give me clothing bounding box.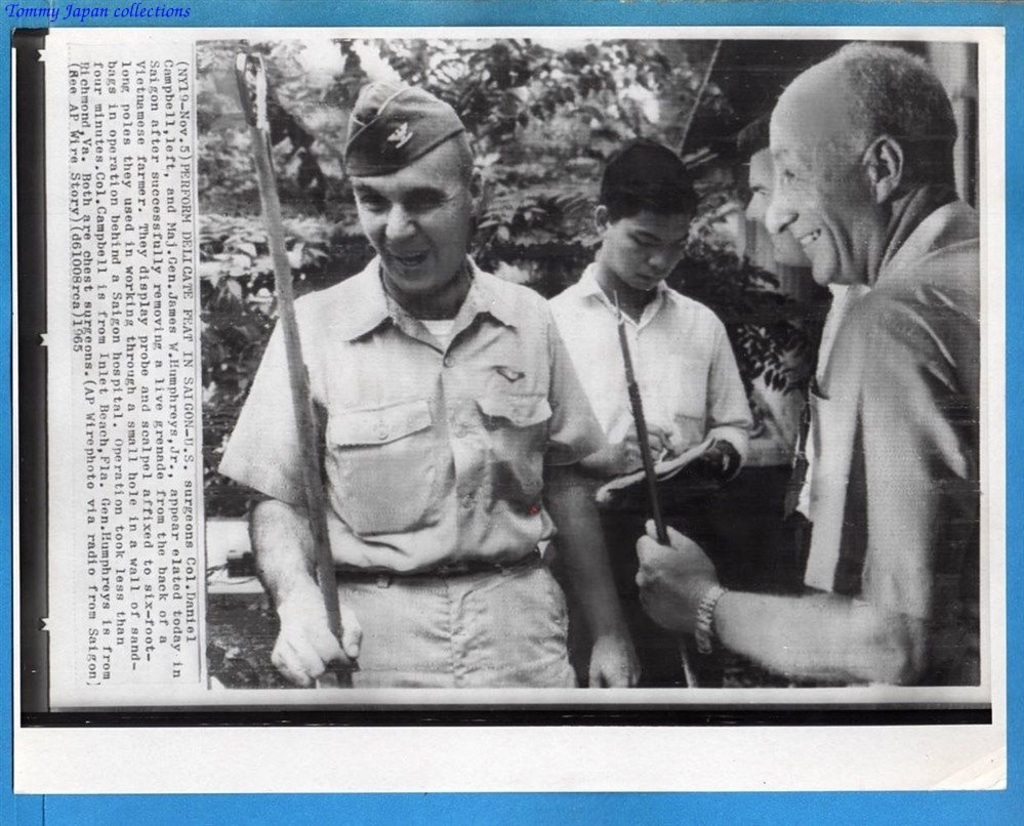
800,212,982,696.
